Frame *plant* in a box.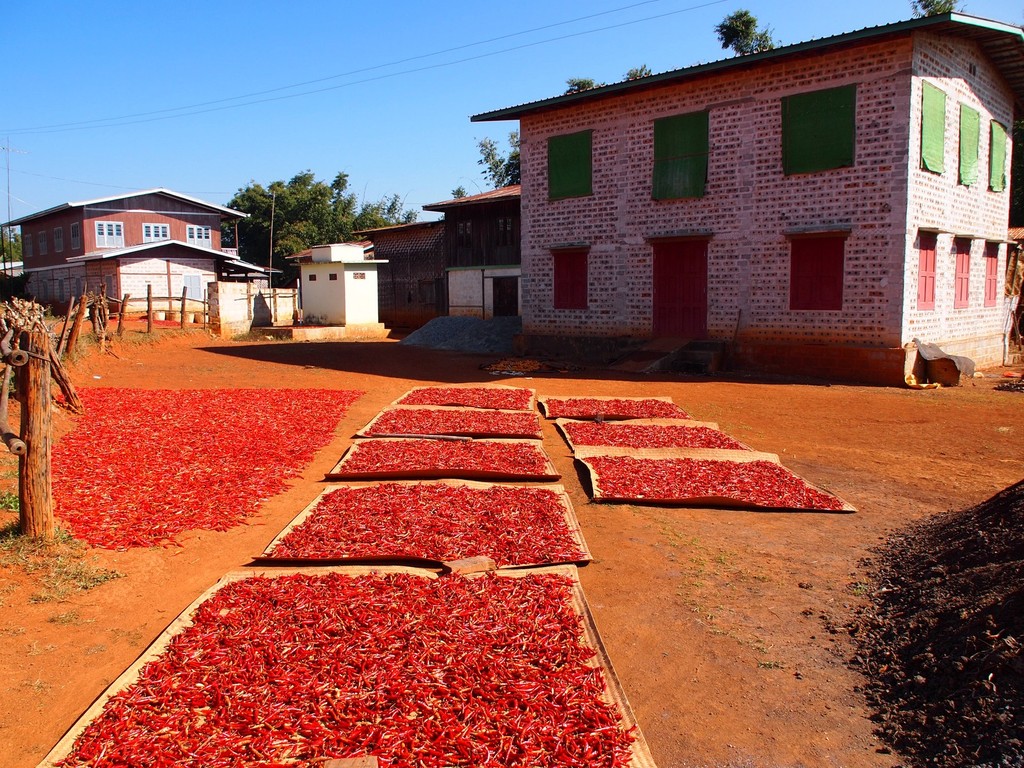
left=28, top=640, right=47, bottom=657.
